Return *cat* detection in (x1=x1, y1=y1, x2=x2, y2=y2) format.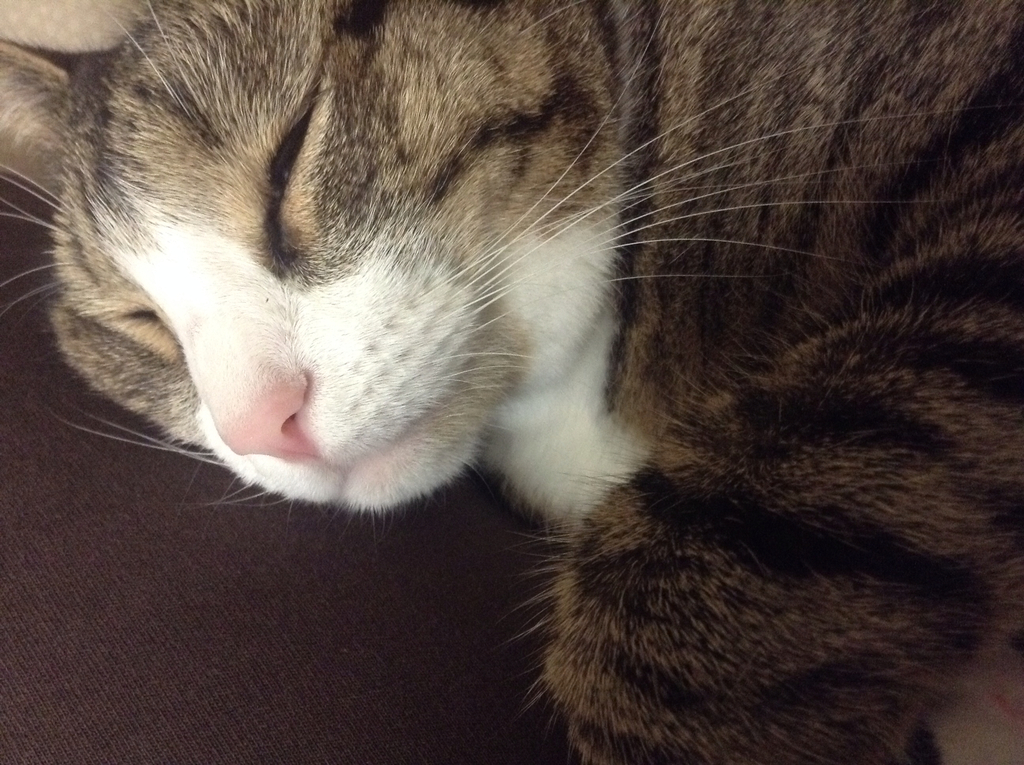
(x1=0, y1=4, x2=1023, y2=764).
